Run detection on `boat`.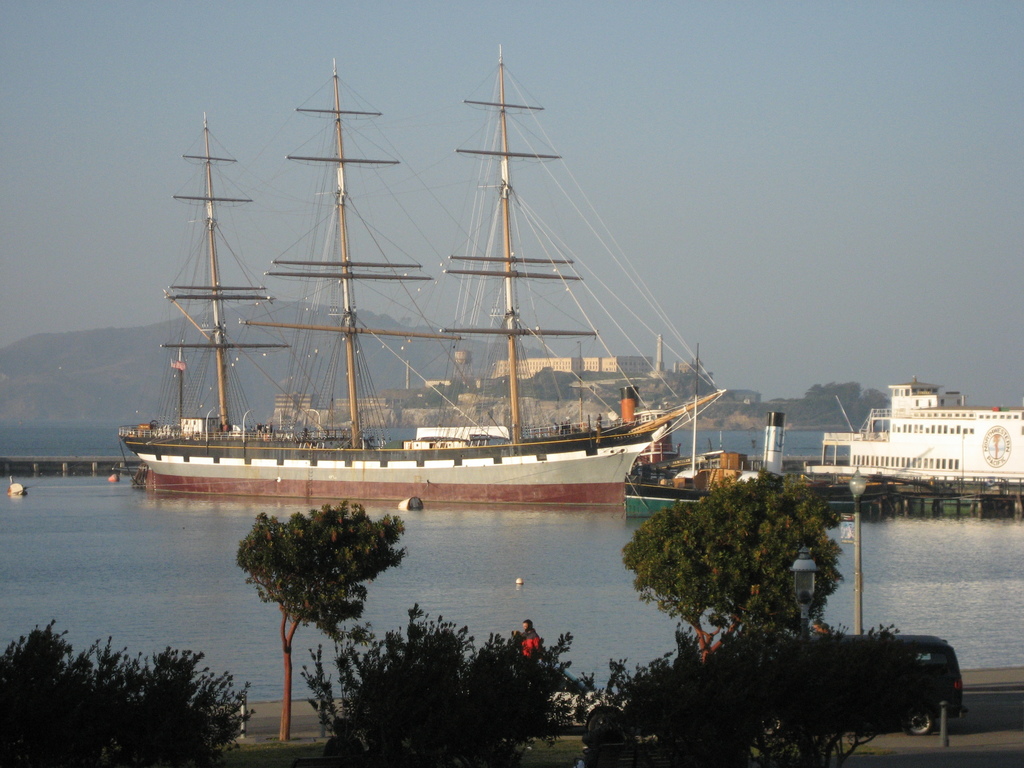
Result: {"left": 614, "top": 341, "right": 893, "bottom": 532}.
